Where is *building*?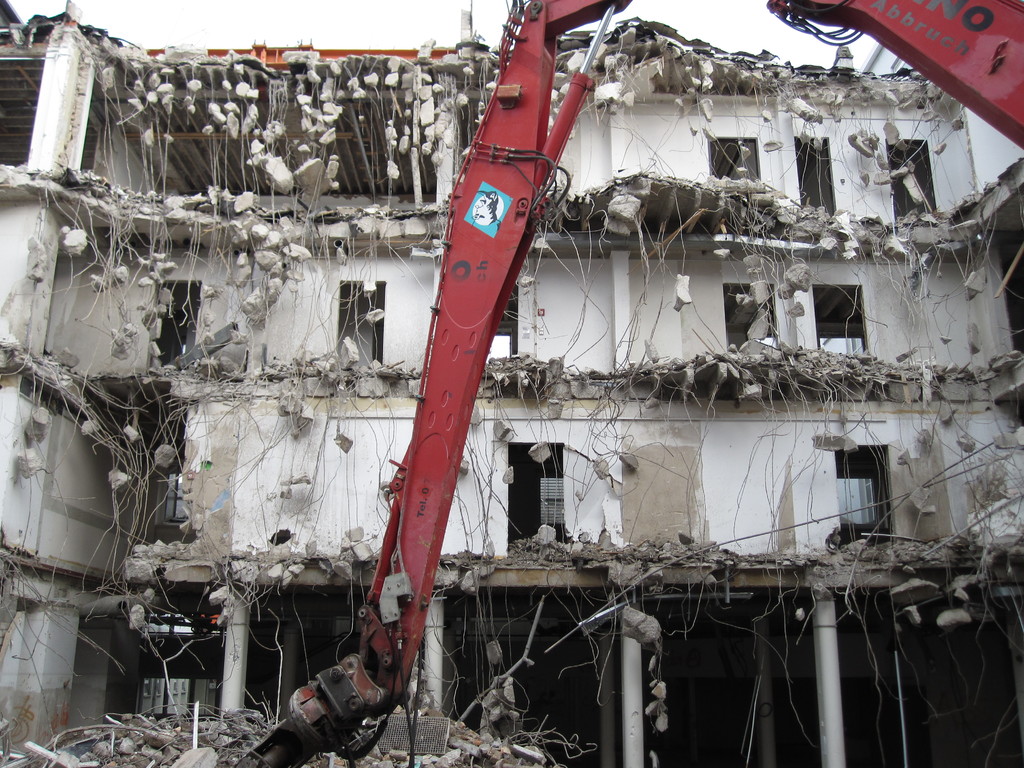
pyautogui.locateOnScreen(0, 0, 1023, 767).
